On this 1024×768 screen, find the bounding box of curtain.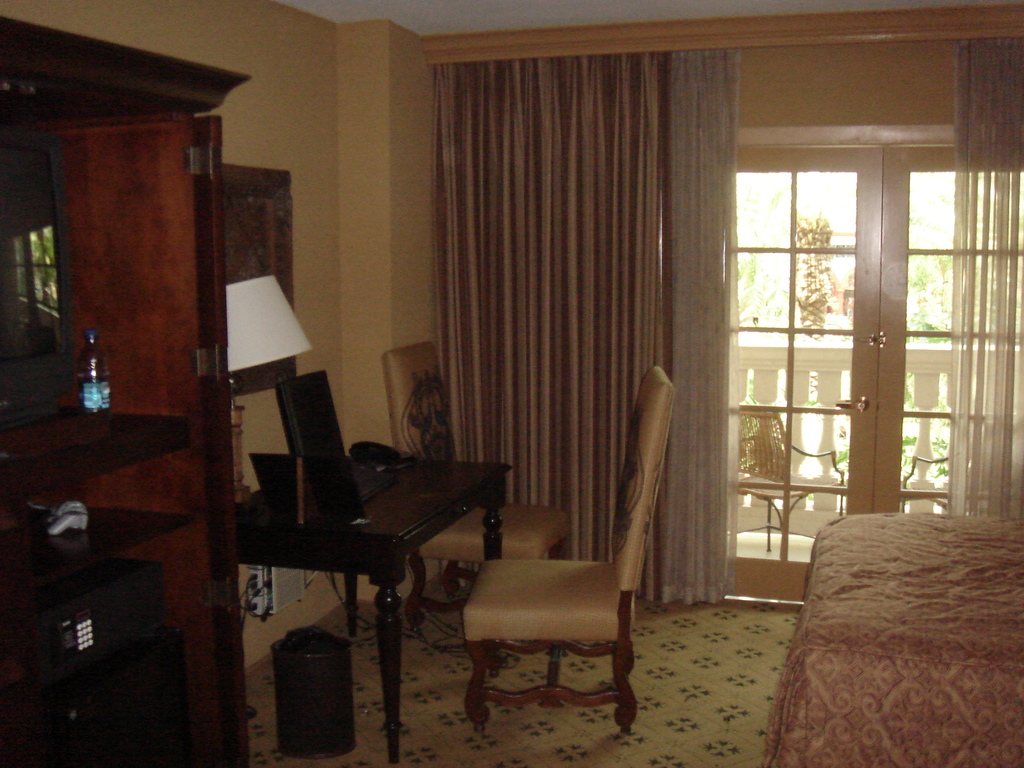
Bounding box: <box>947,40,1023,513</box>.
